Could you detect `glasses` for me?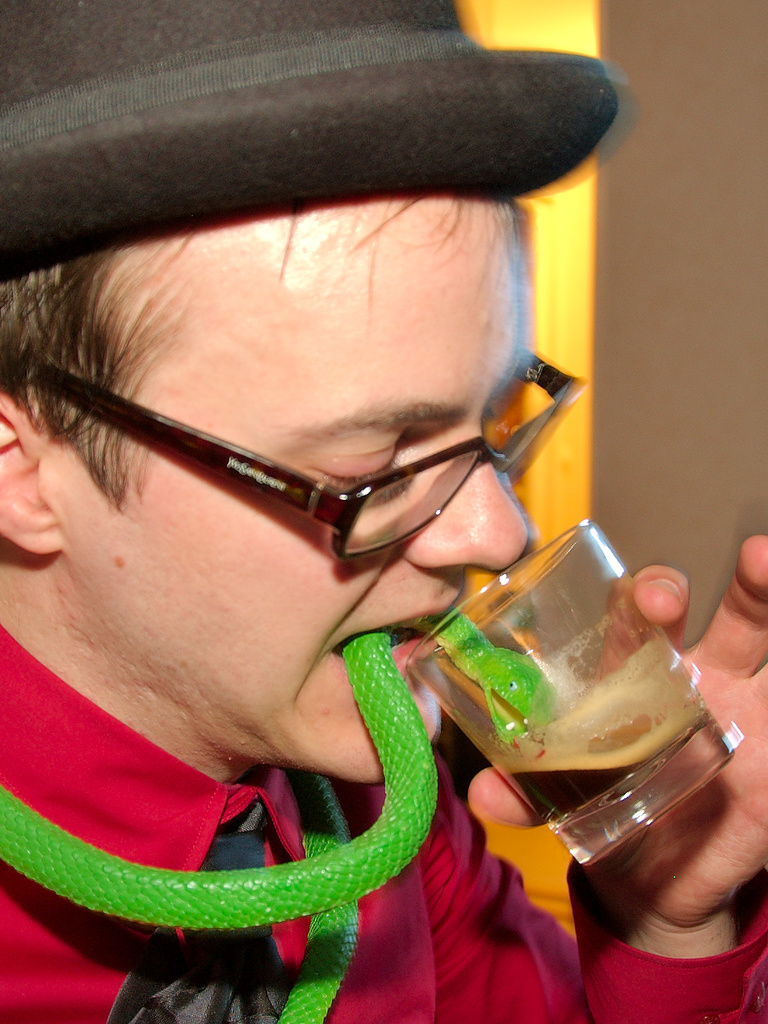
Detection result: (left=51, top=377, right=526, bottom=550).
